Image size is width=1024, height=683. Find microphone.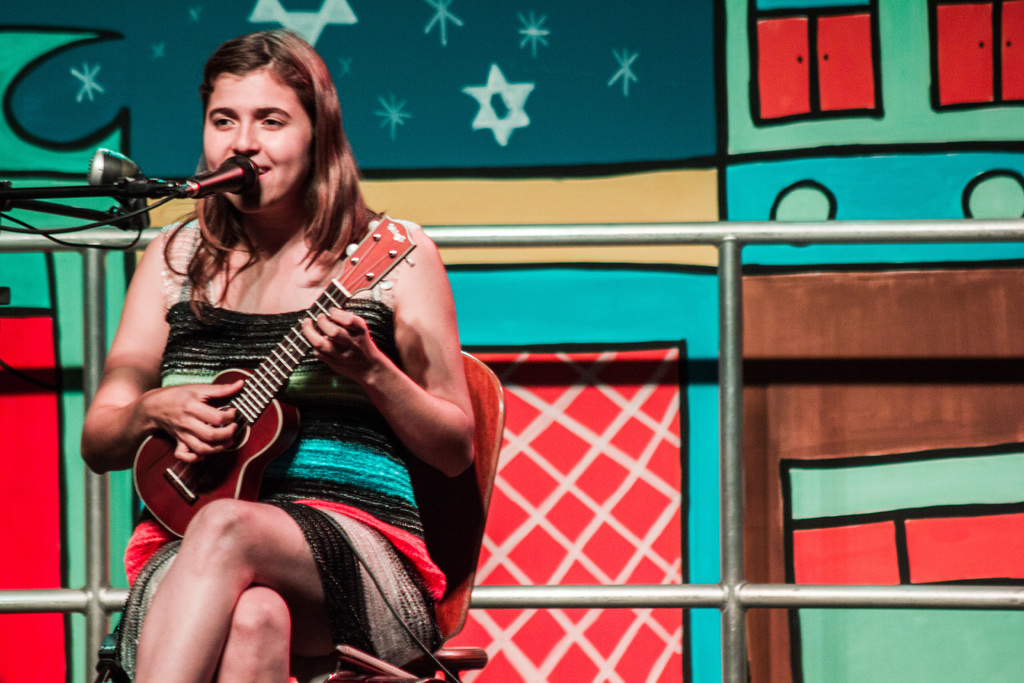
bbox=(173, 157, 259, 199).
